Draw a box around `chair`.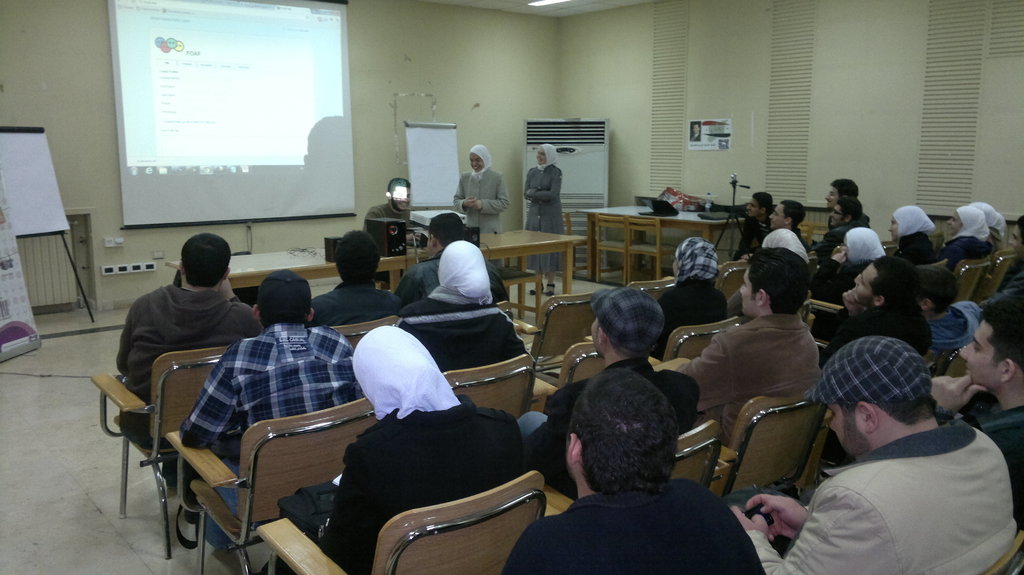
624, 213, 679, 283.
